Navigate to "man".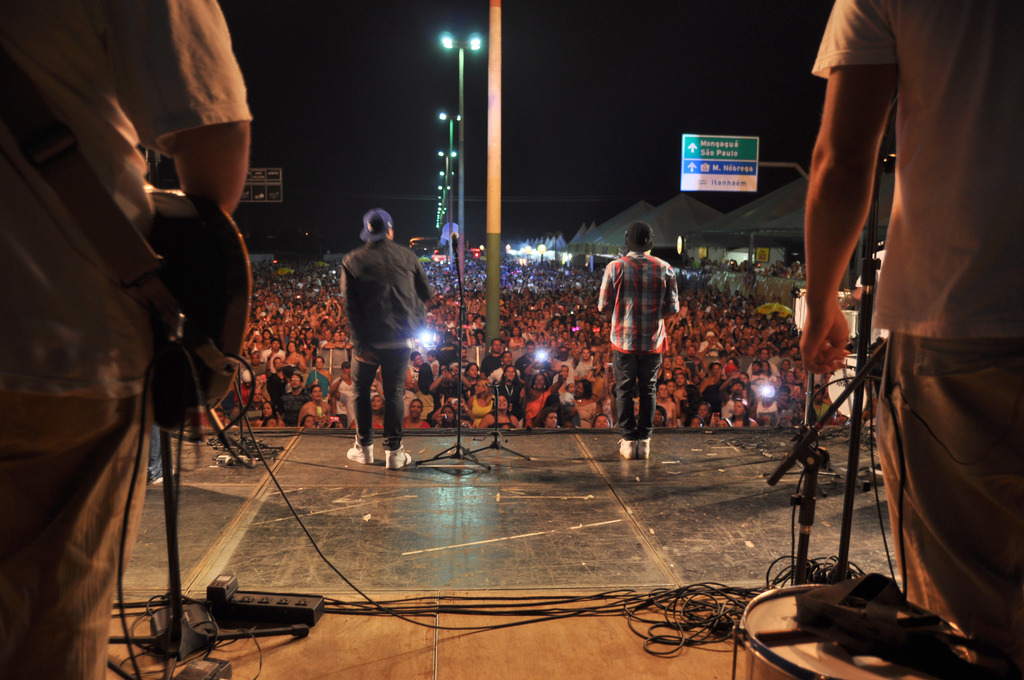
Navigation target: (left=404, top=382, right=416, bottom=419).
